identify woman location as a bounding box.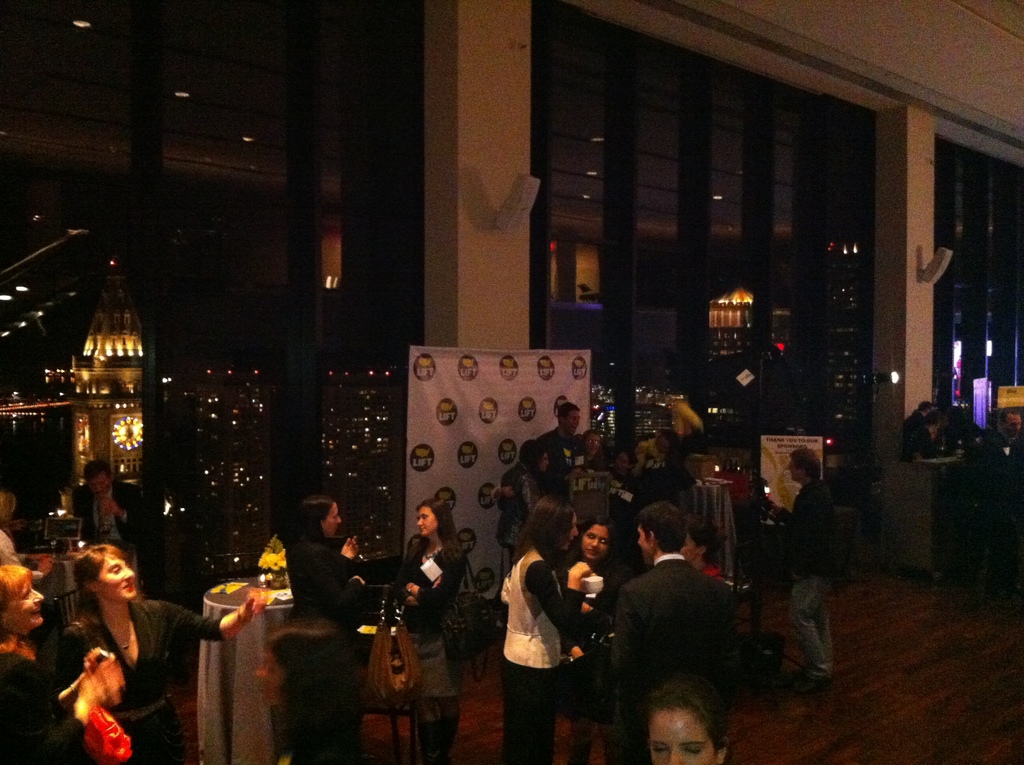
box(399, 489, 474, 764).
